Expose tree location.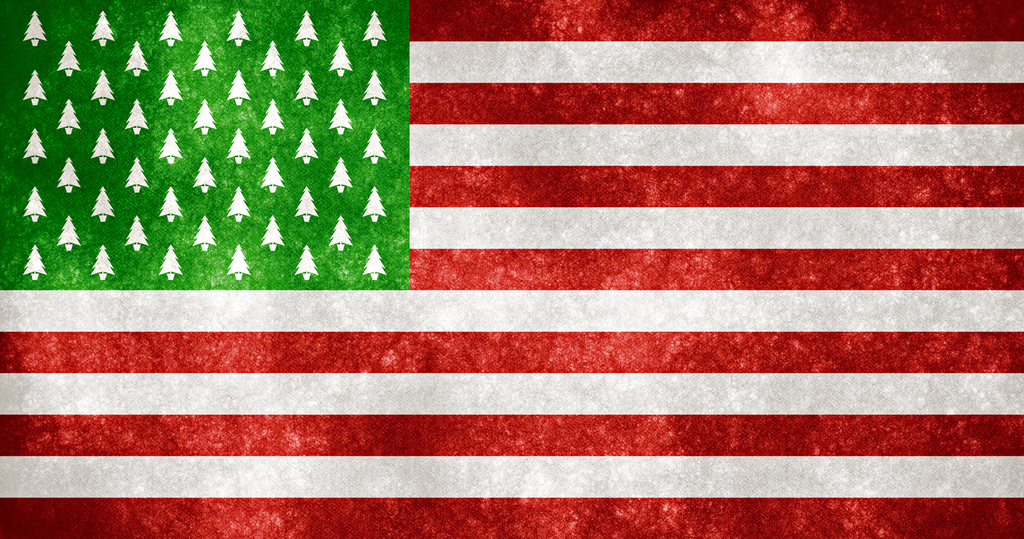
Exposed at [x1=361, y1=10, x2=388, y2=42].
